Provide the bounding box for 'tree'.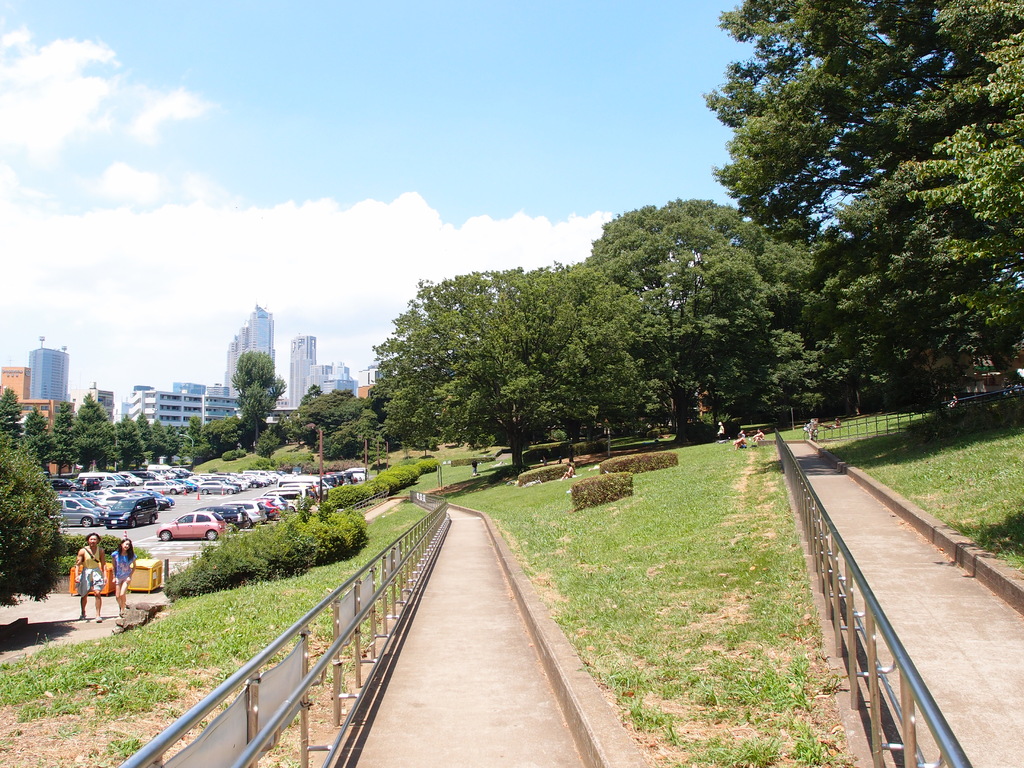
{"x1": 20, "y1": 399, "x2": 52, "y2": 465}.
